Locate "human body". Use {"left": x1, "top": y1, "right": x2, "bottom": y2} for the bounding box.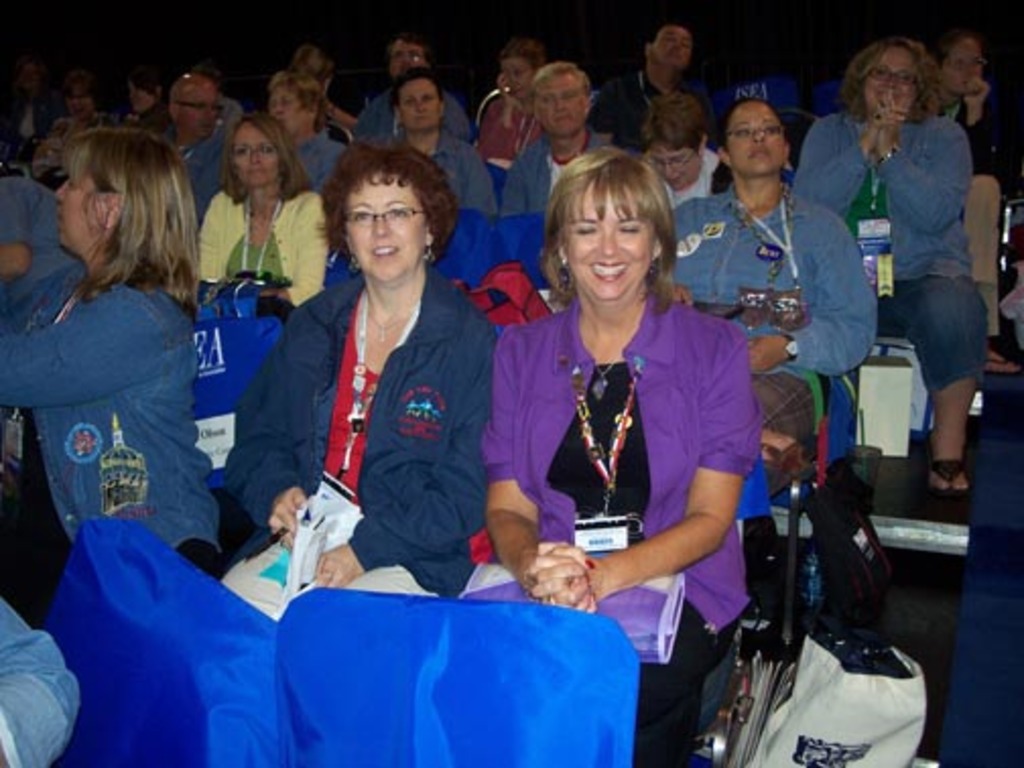
{"left": 477, "top": 37, "right": 565, "bottom": 173}.
